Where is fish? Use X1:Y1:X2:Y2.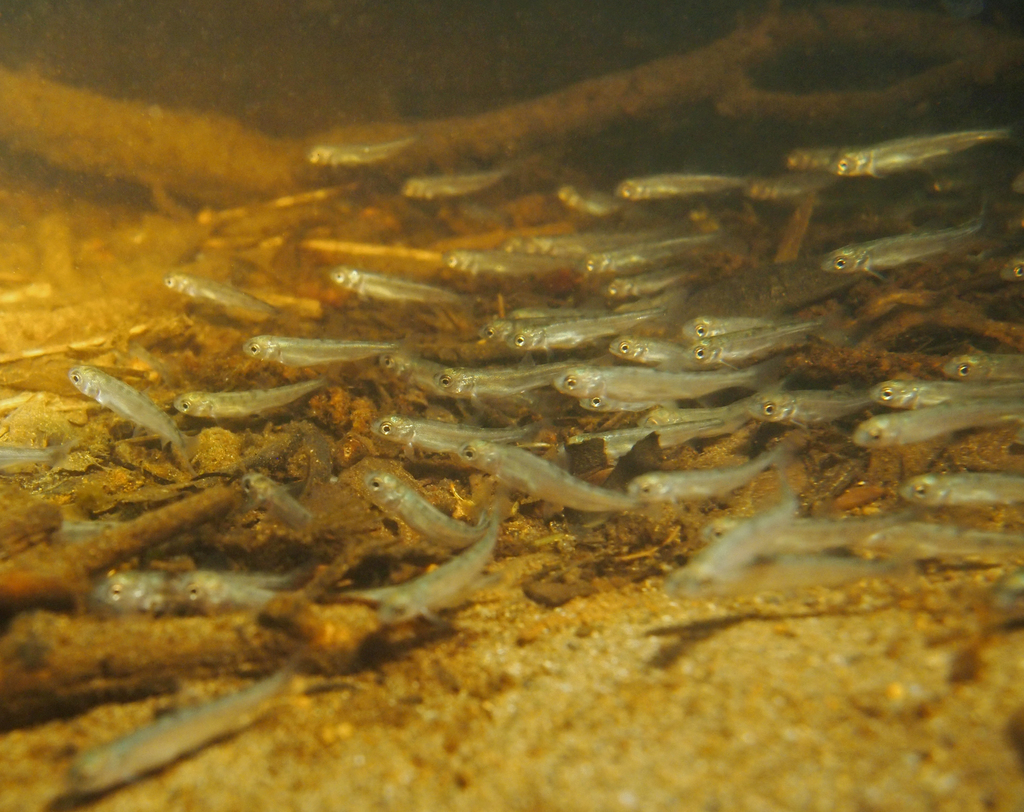
461:440:642:517.
